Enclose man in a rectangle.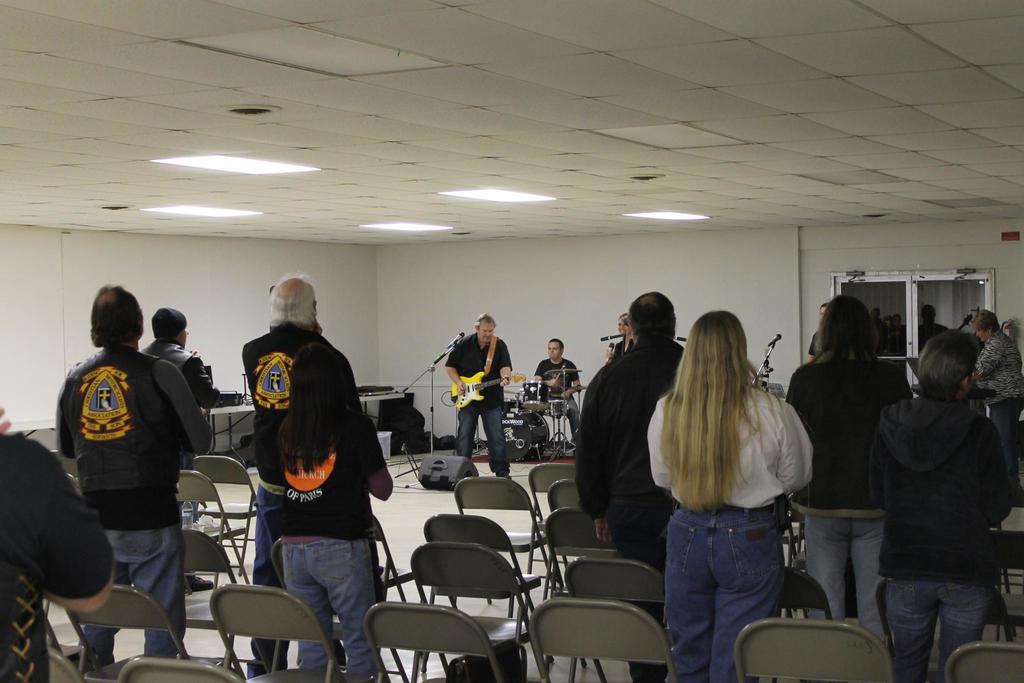
detection(569, 297, 714, 584).
